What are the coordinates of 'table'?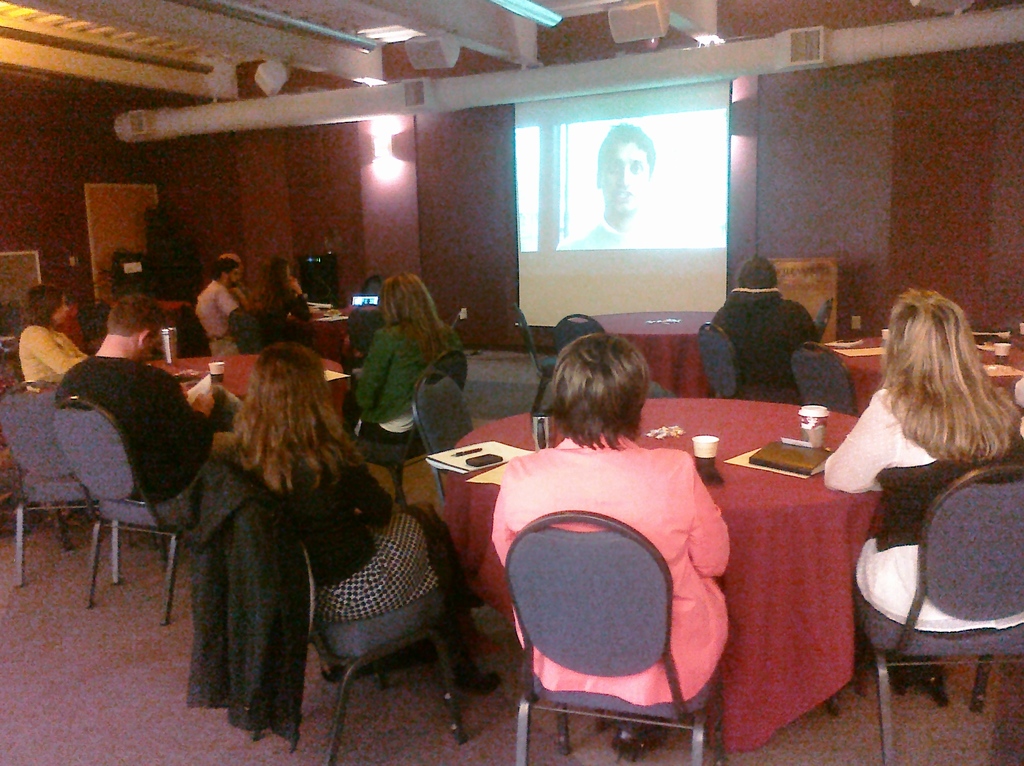
436 385 872 751.
